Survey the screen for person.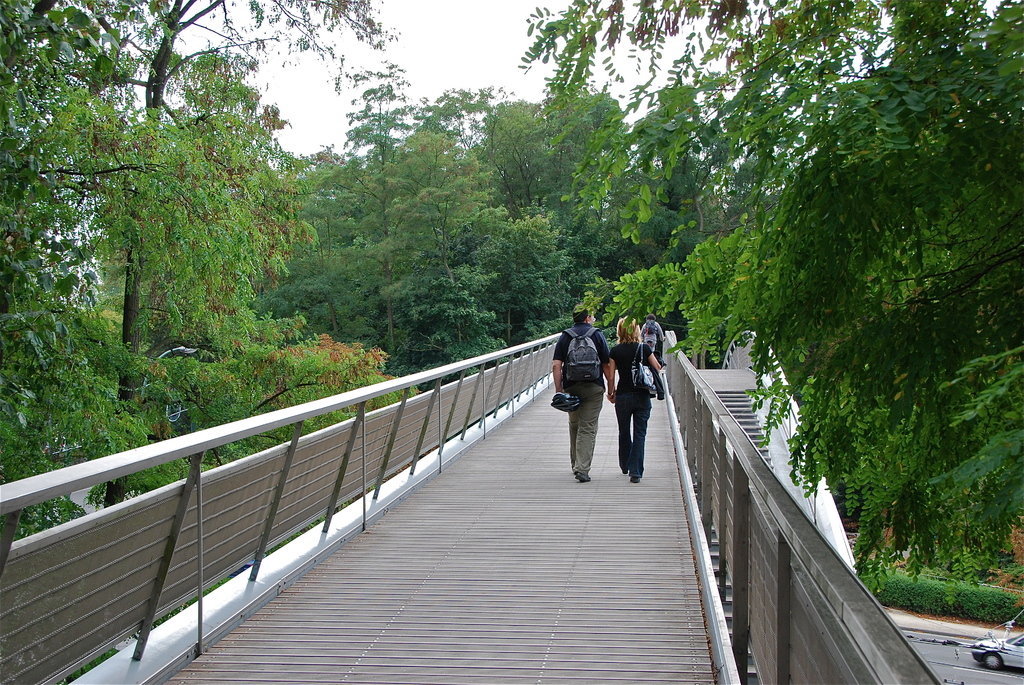
Survey found: [608, 315, 659, 481].
